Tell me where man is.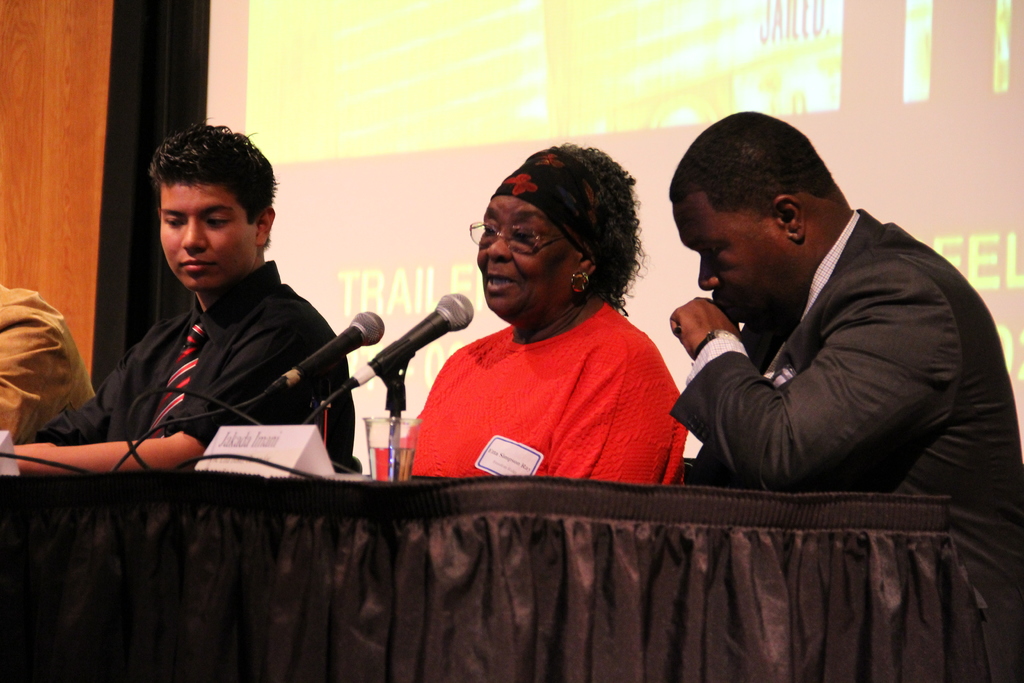
man is at 684,115,1020,538.
